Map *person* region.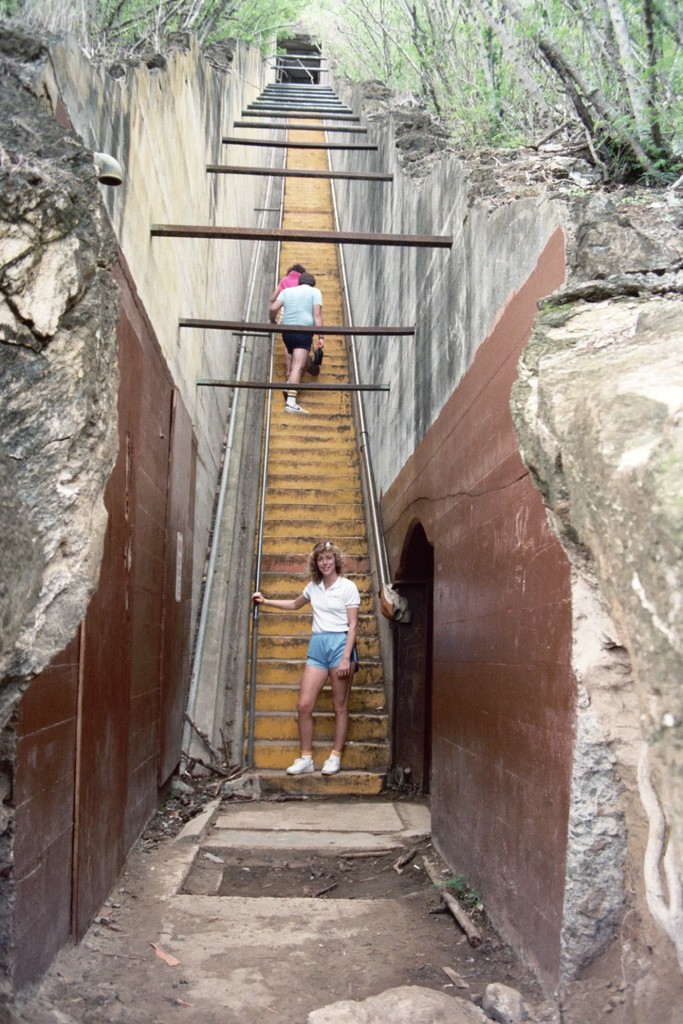
Mapped to locate(267, 259, 306, 298).
